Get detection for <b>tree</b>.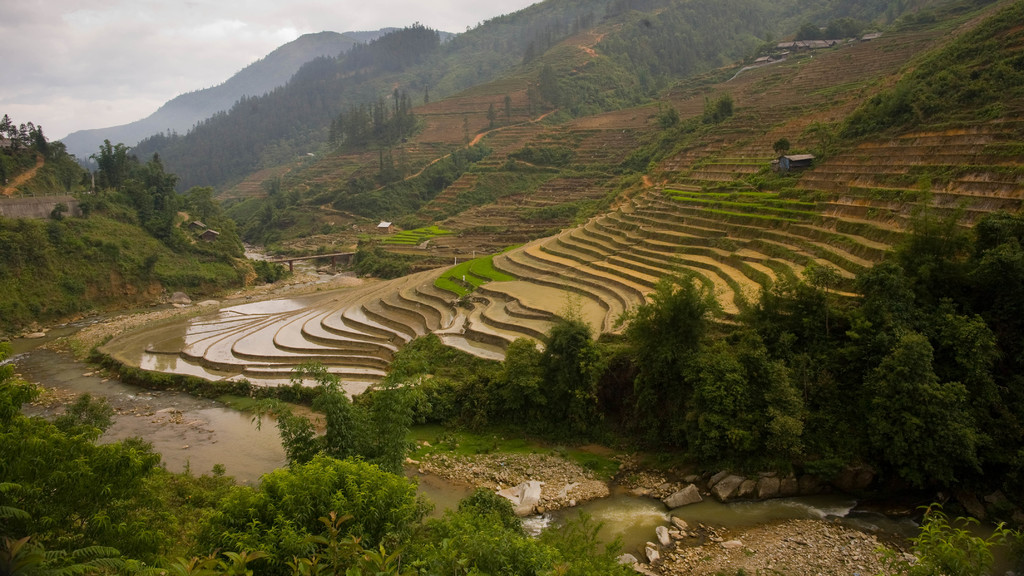
Detection: pyautogui.locateOnScreen(698, 305, 794, 461).
